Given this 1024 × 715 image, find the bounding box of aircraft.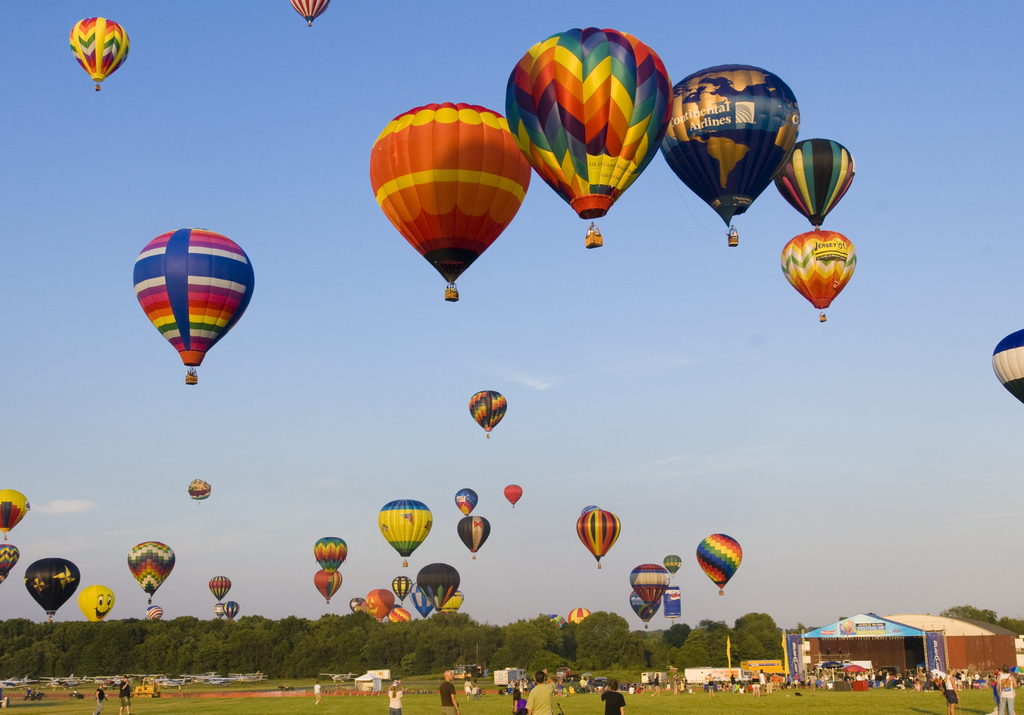
412, 559, 460, 611.
